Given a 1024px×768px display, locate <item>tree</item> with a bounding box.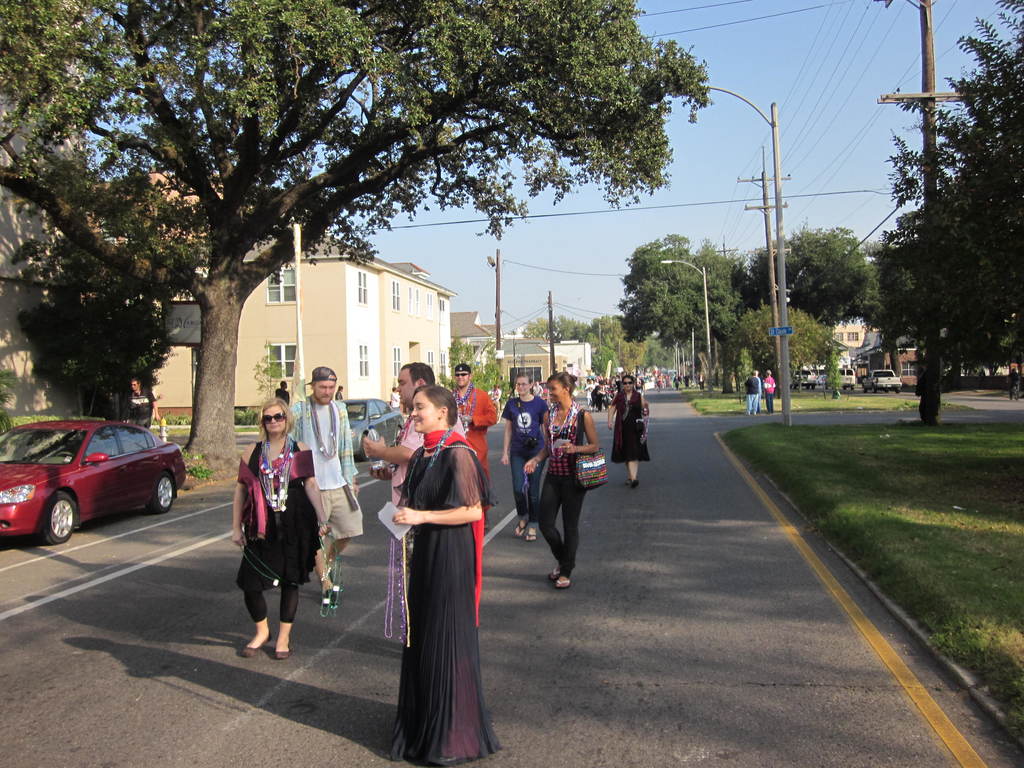
Located: 0 0 711 480.
